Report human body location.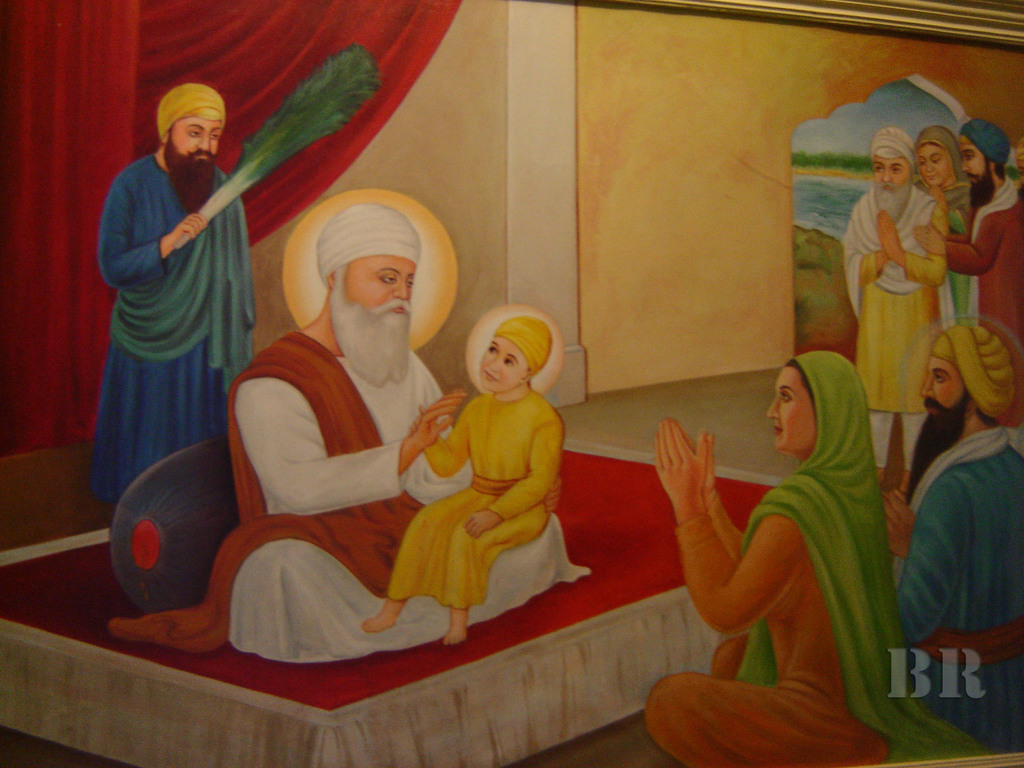
Report: BBox(913, 127, 968, 323).
